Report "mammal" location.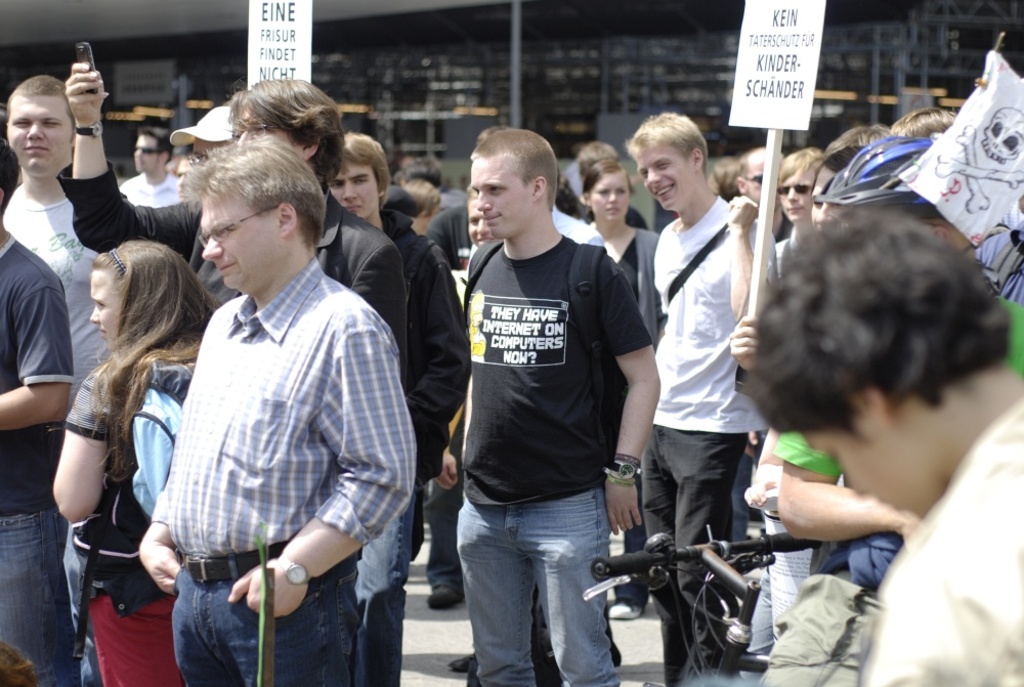
Report: (left=446, top=135, right=662, bottom=686).
